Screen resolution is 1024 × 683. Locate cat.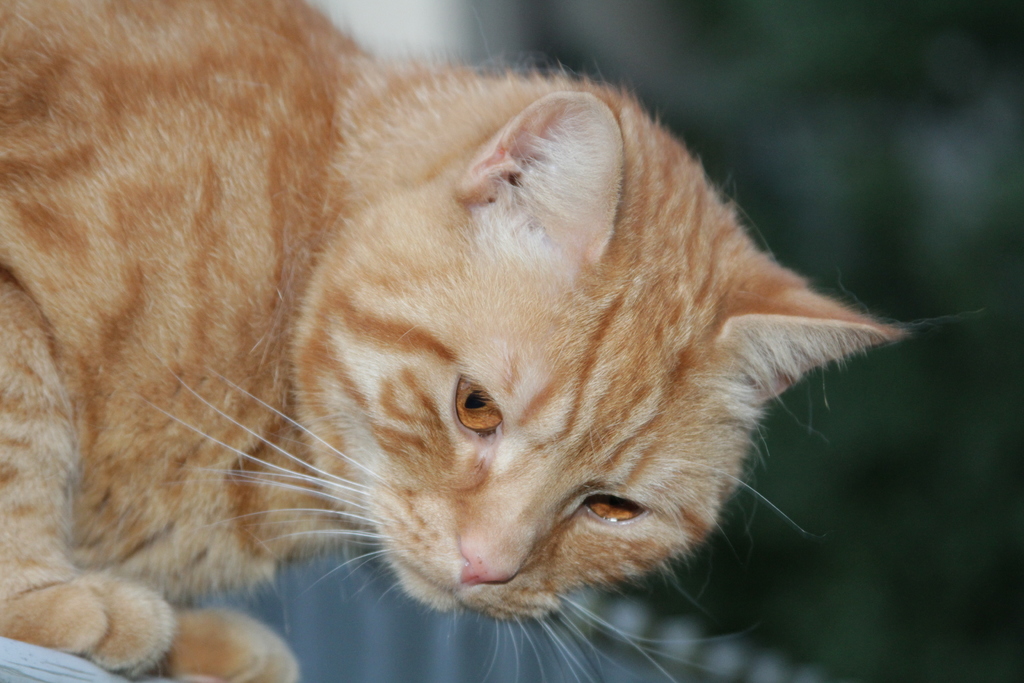
(0, 0, 913, 682).
